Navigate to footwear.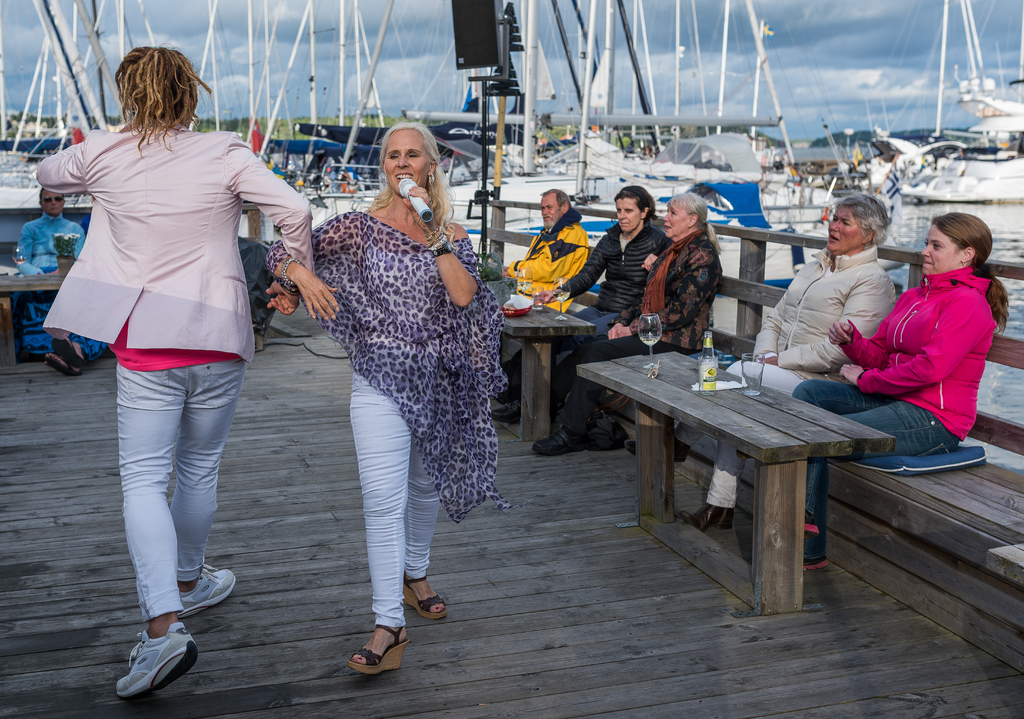
Navigation target: 174 562 236 623.
